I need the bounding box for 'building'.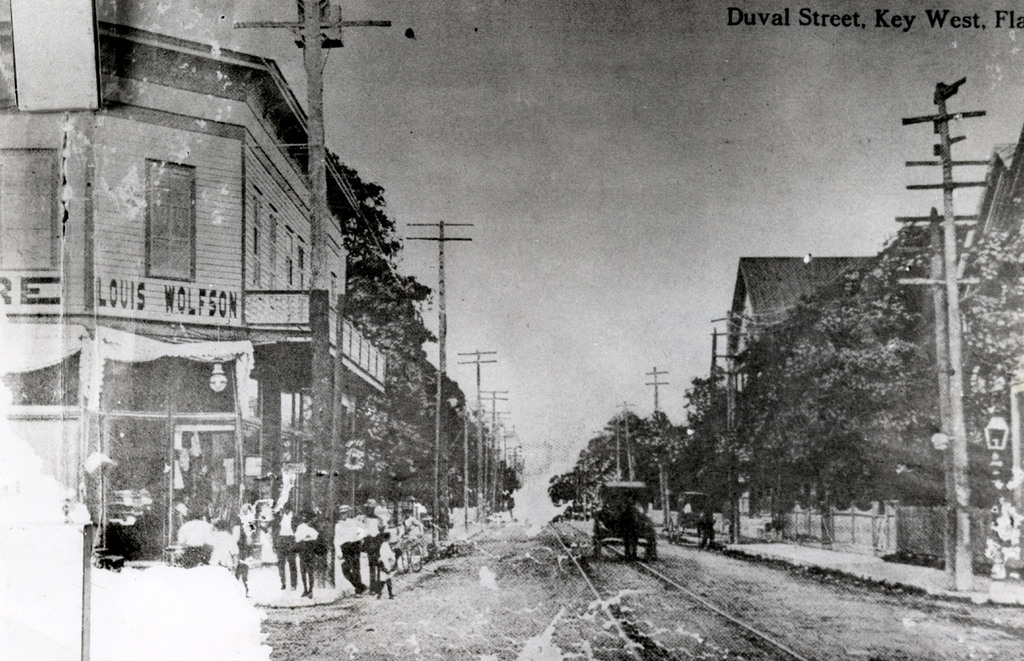
Here it is: x1=721, y1=124, x2=1023, y2=578.
